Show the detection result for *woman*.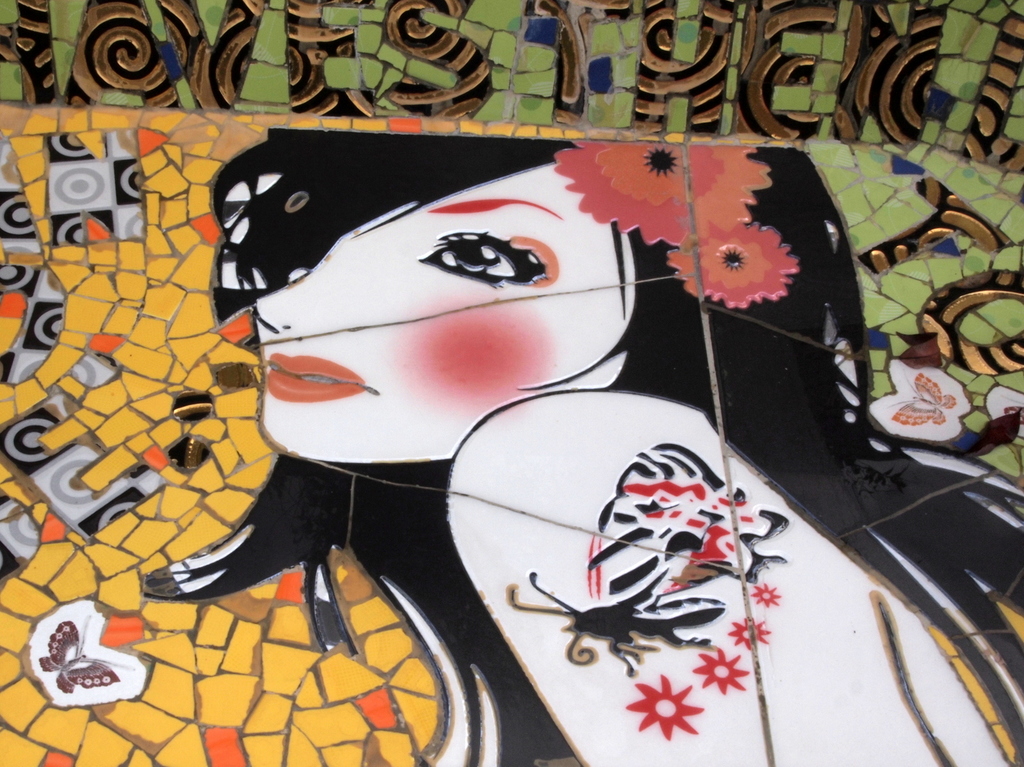
<bbox>100, 84, 976, 766</bbox>.
